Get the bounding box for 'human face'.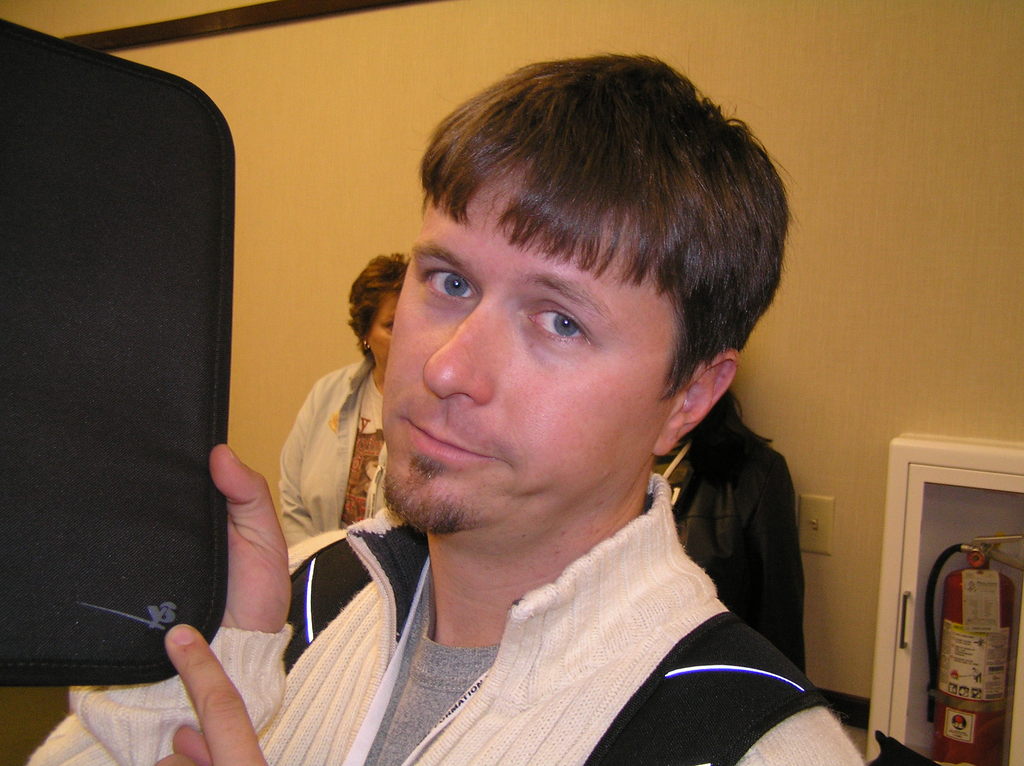
l=378, t=156, r=684, b=524.
